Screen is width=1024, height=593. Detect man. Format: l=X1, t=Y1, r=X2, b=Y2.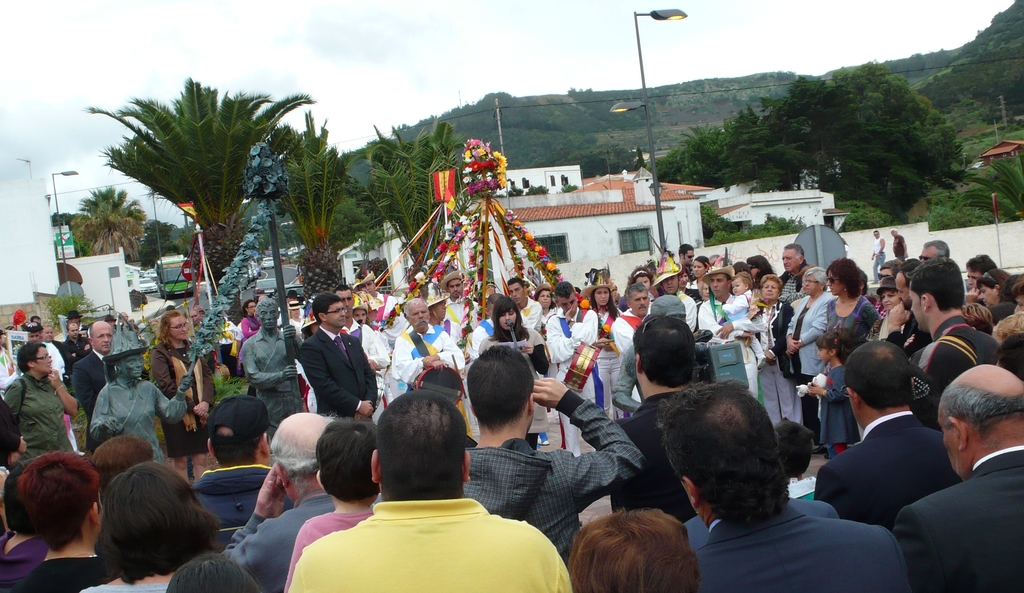
l=342, t=283, r=387, b=388.
